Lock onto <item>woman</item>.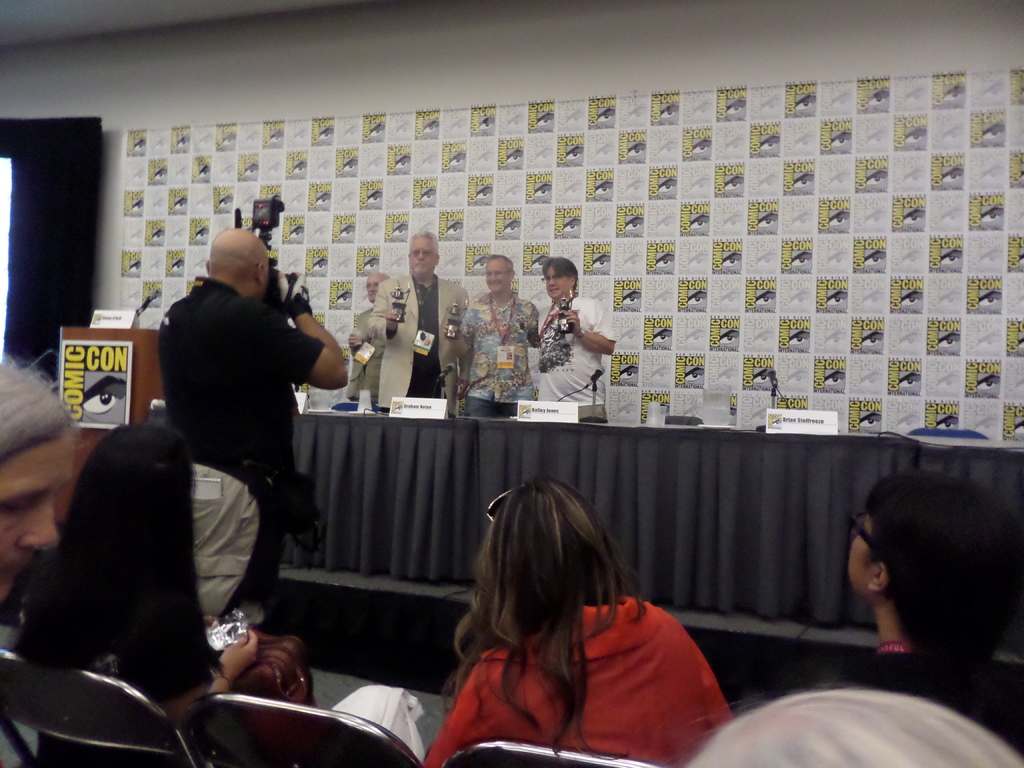
Locked: [left=17, top=426, right=252, bottom=767].
